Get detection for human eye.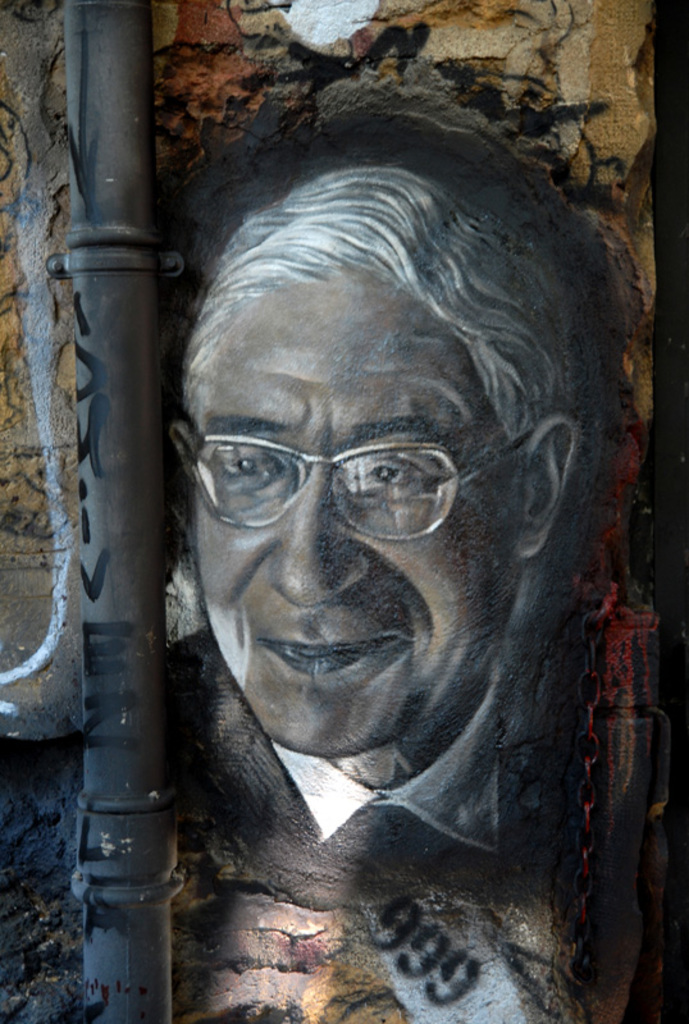
Detection: [left=213, top=448, right=278, bottom=493].
